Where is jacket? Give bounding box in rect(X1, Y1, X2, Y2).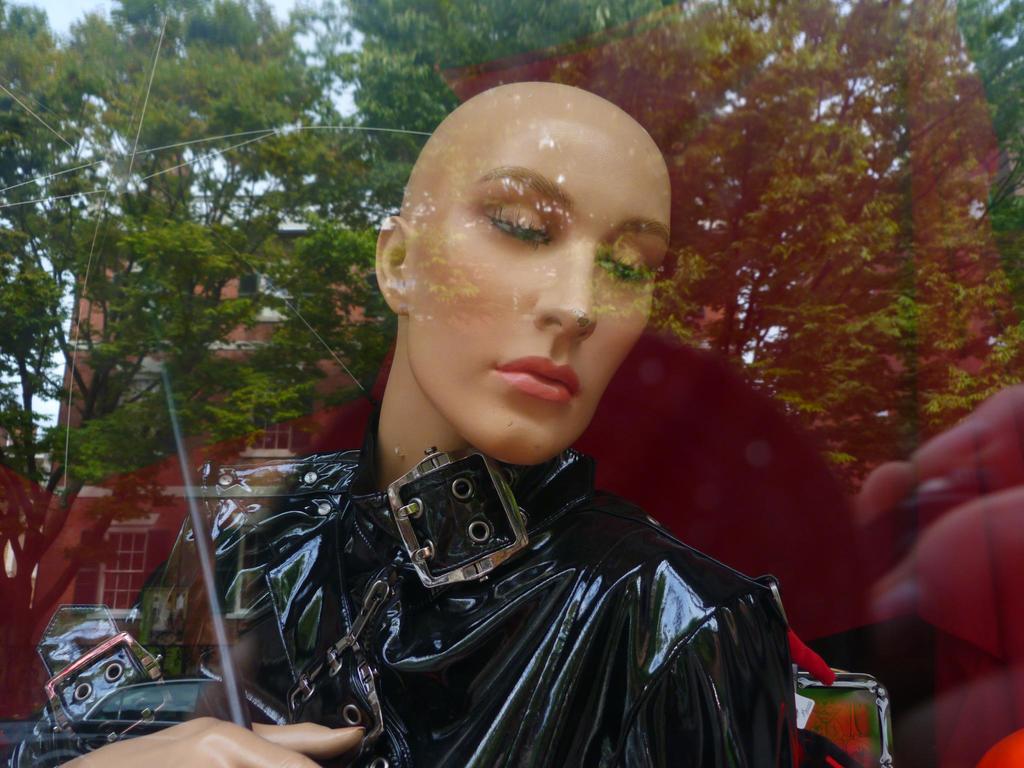
rect(11, 442, 797, 767).
